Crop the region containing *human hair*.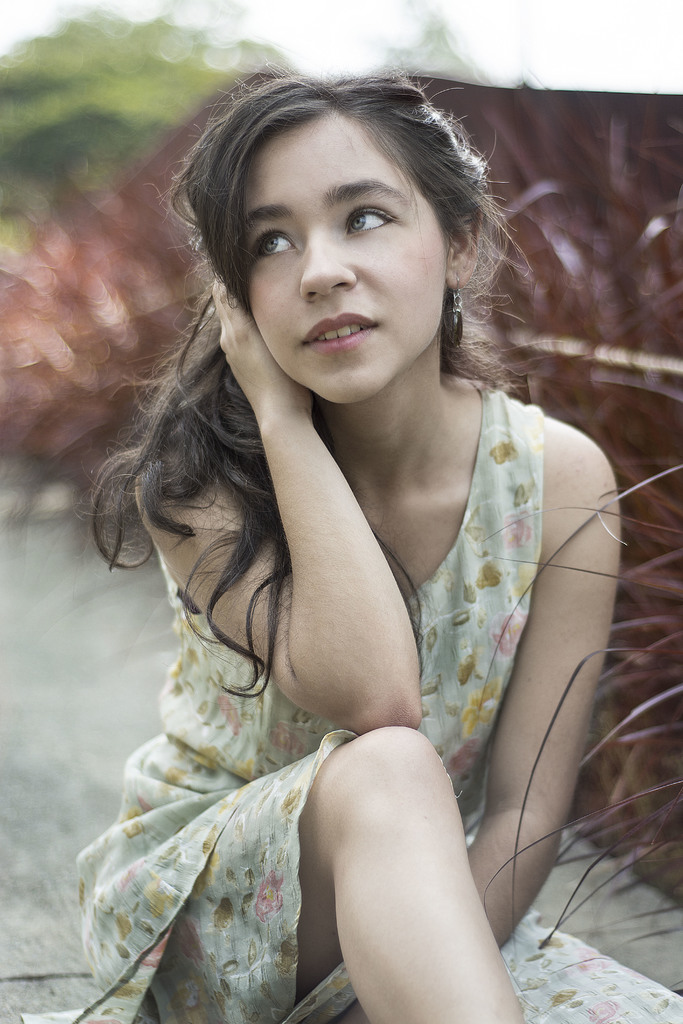
Crop region: <bbox>83, 63, 556, 711</bbox>.
